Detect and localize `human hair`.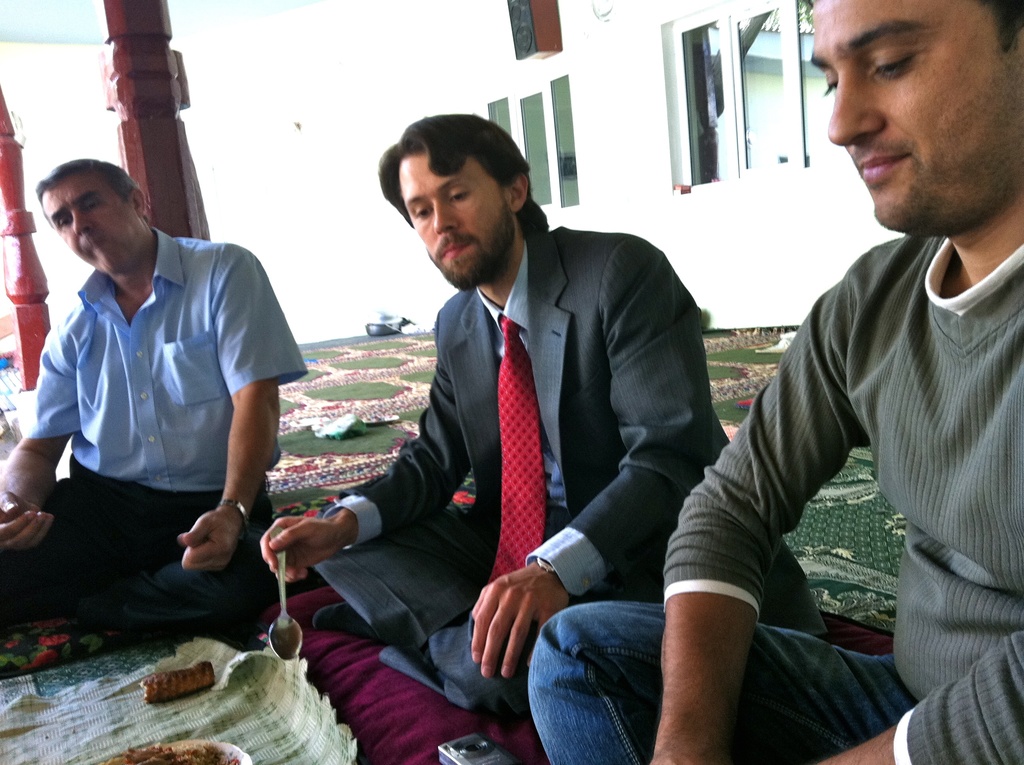
Localized at bbox=[802, 0, 1023, 40].
